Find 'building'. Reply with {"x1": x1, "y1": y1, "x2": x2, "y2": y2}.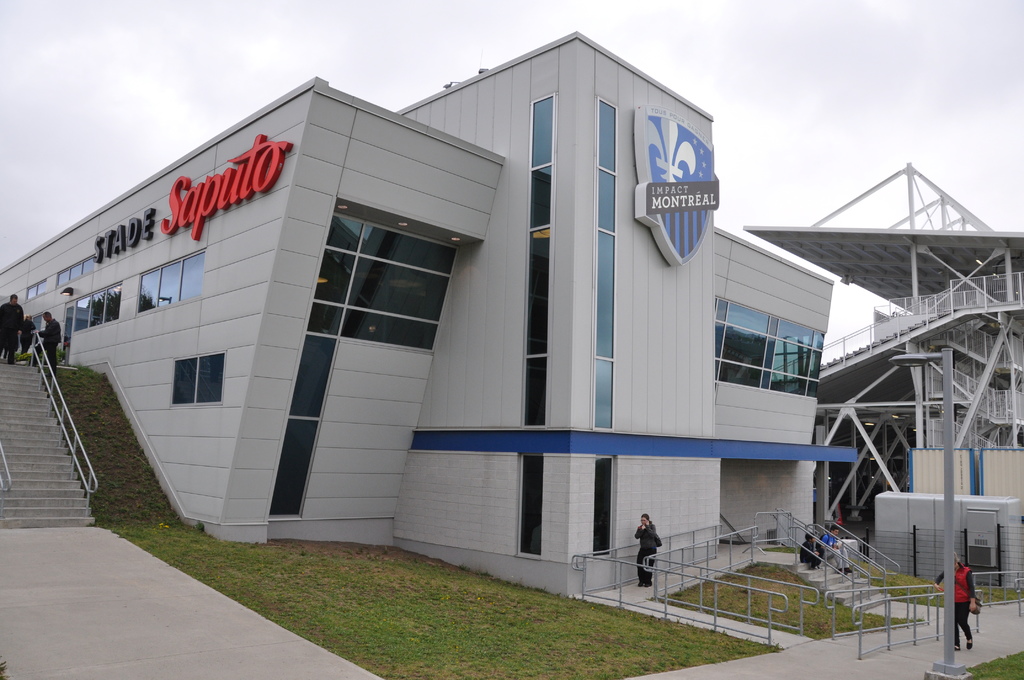
{"x1": 0, "y1": 25, "x2": 817, "y2": 596}.
